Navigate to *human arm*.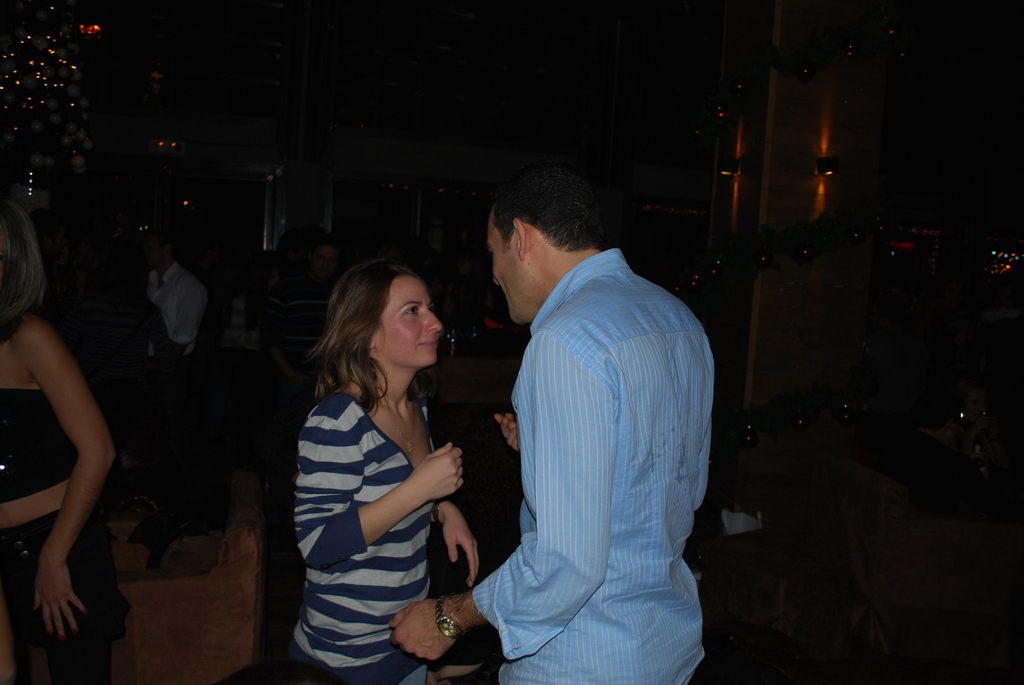
Navigation target: (x1=289, y1=405, x2=463, y2=569).
